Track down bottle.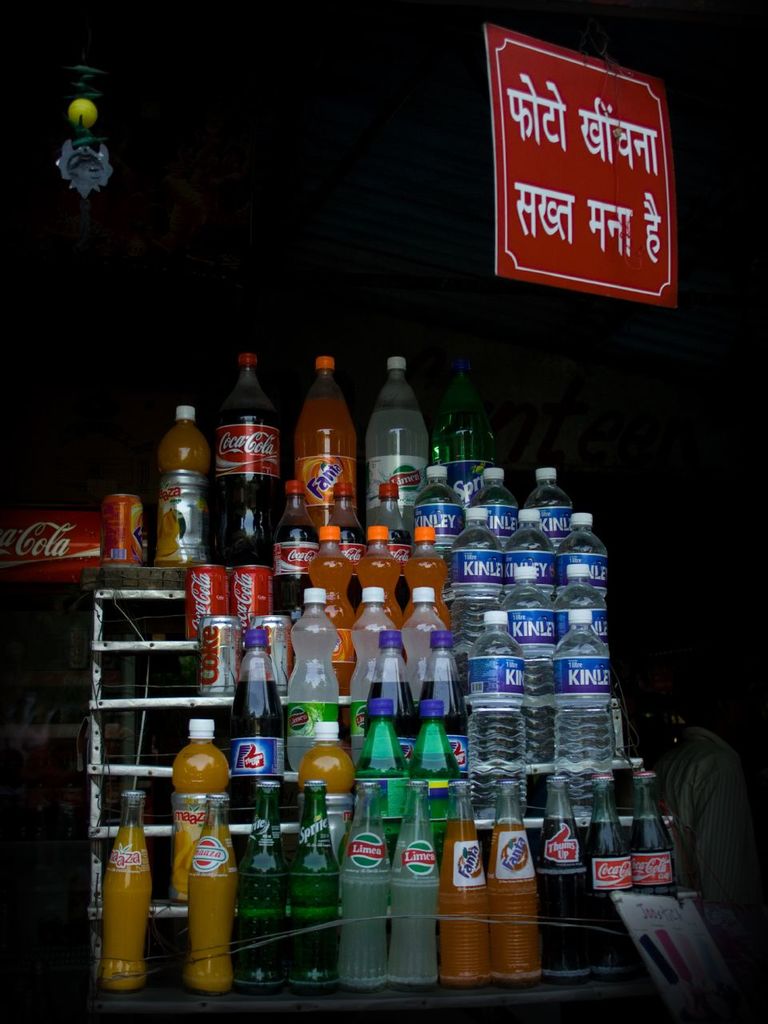
Tracked to bbox(533, 773, 597, 977).
